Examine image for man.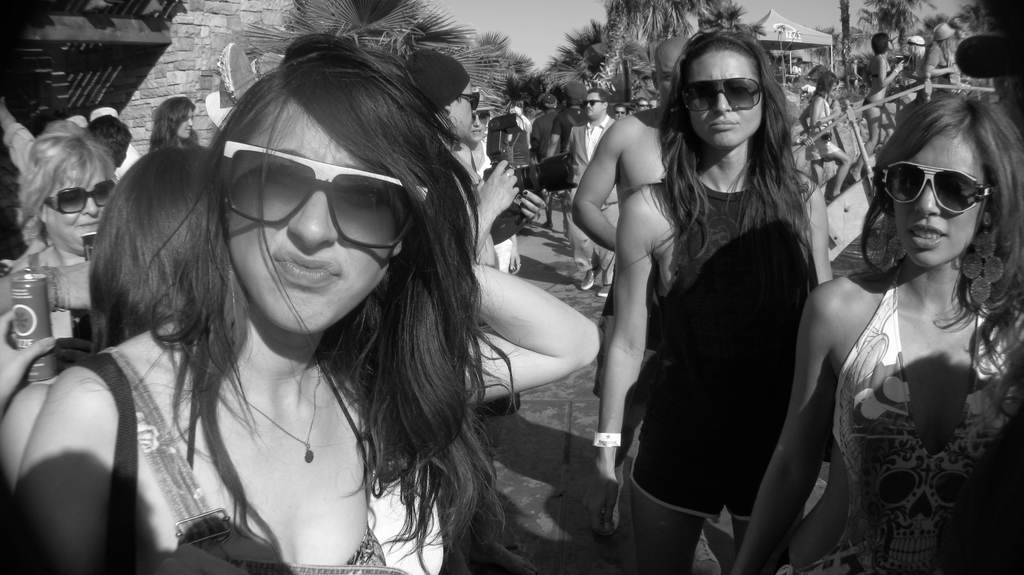
Examination result: detection(84, 104, 140, 179).
